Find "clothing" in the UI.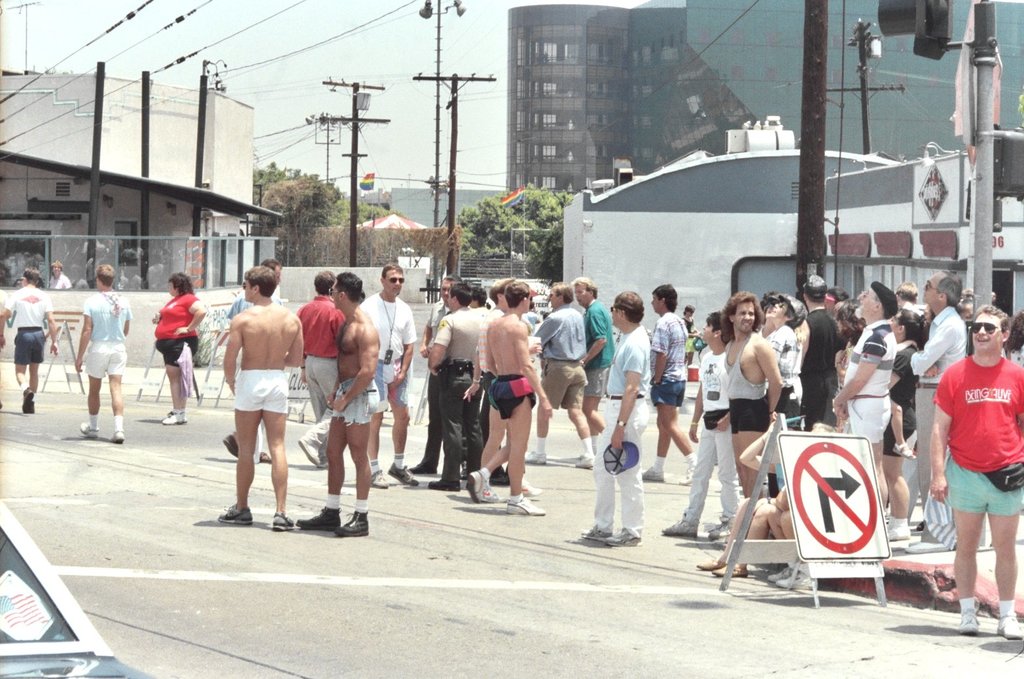
UI element at [left=82, top=291, right=123, bottom=385].
